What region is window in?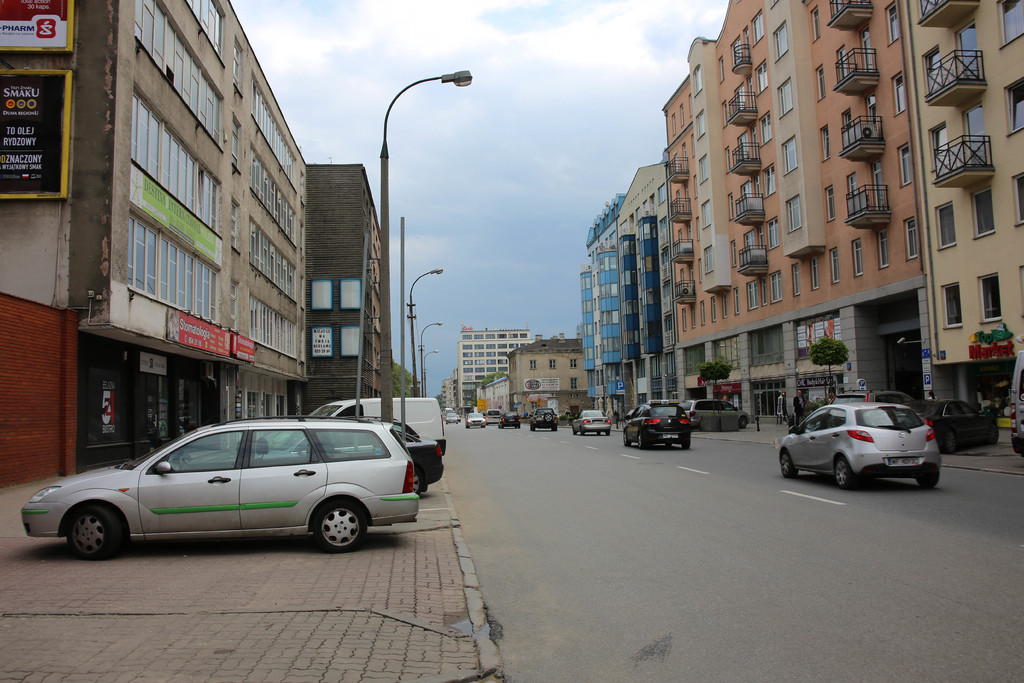
bbox=(886, 72, 913, 118).
